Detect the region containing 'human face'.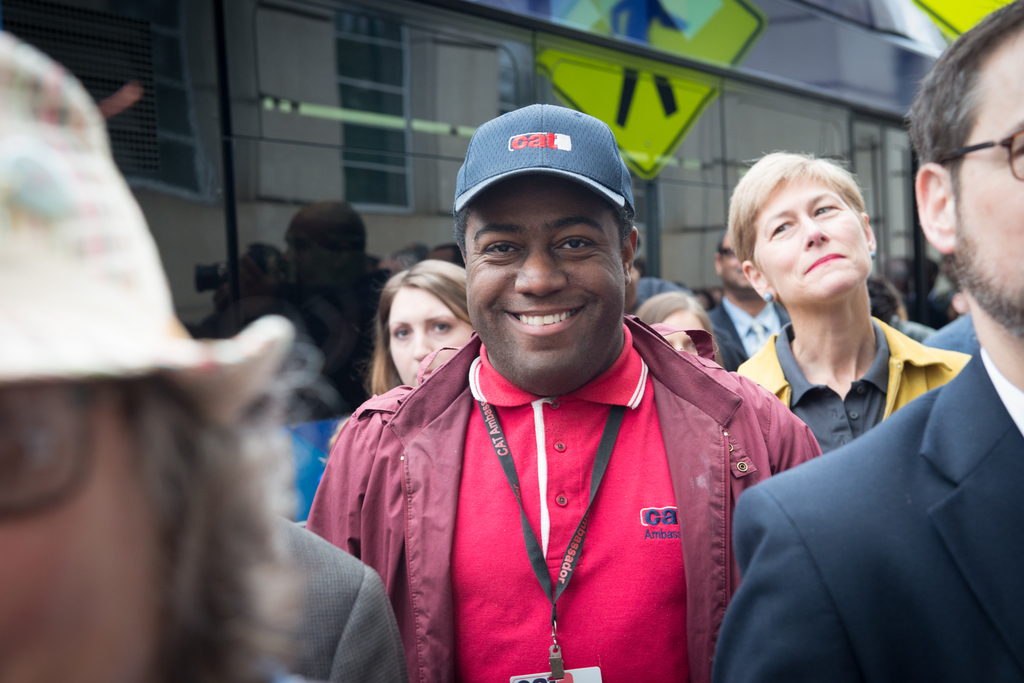
[left=762, top=181, right=874, bottom=295].
